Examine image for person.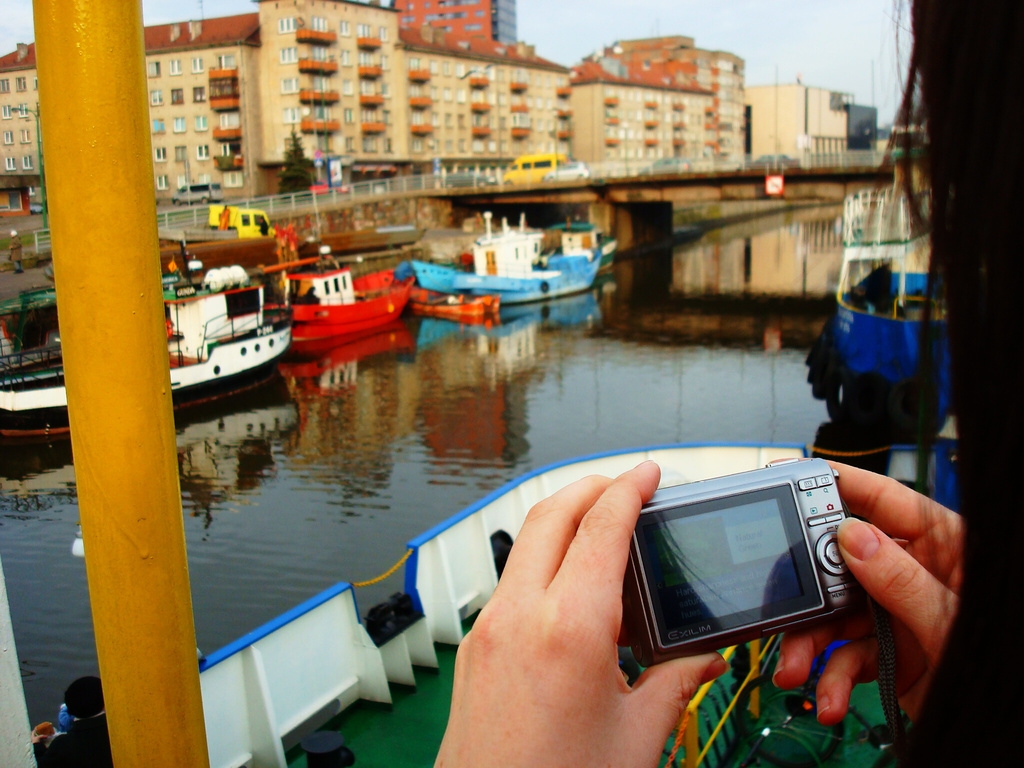
Examination result: x1=436, y1=0, x2=1023, y2=766.
